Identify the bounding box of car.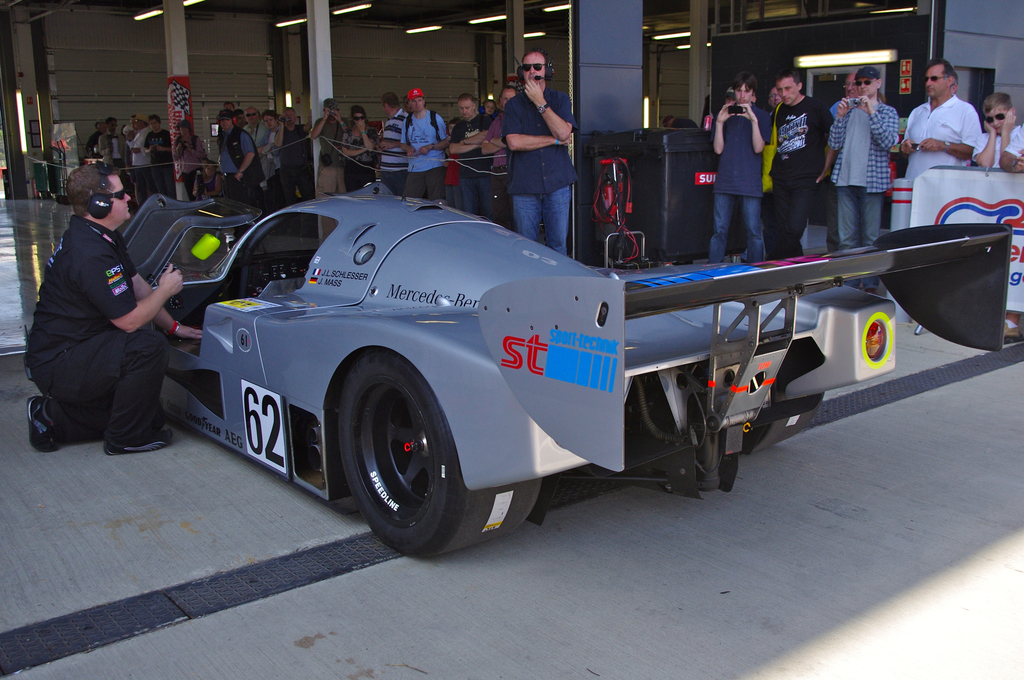
detection(120, 195, 1010, 565).
